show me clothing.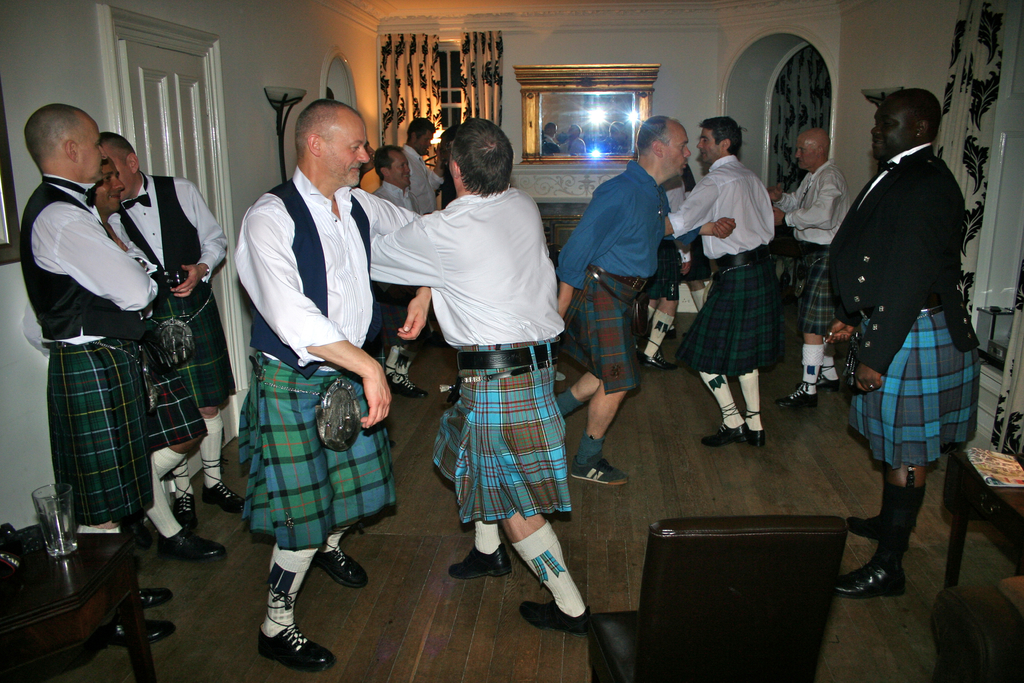
clothing is here: box(771, 157, 856, 342).
